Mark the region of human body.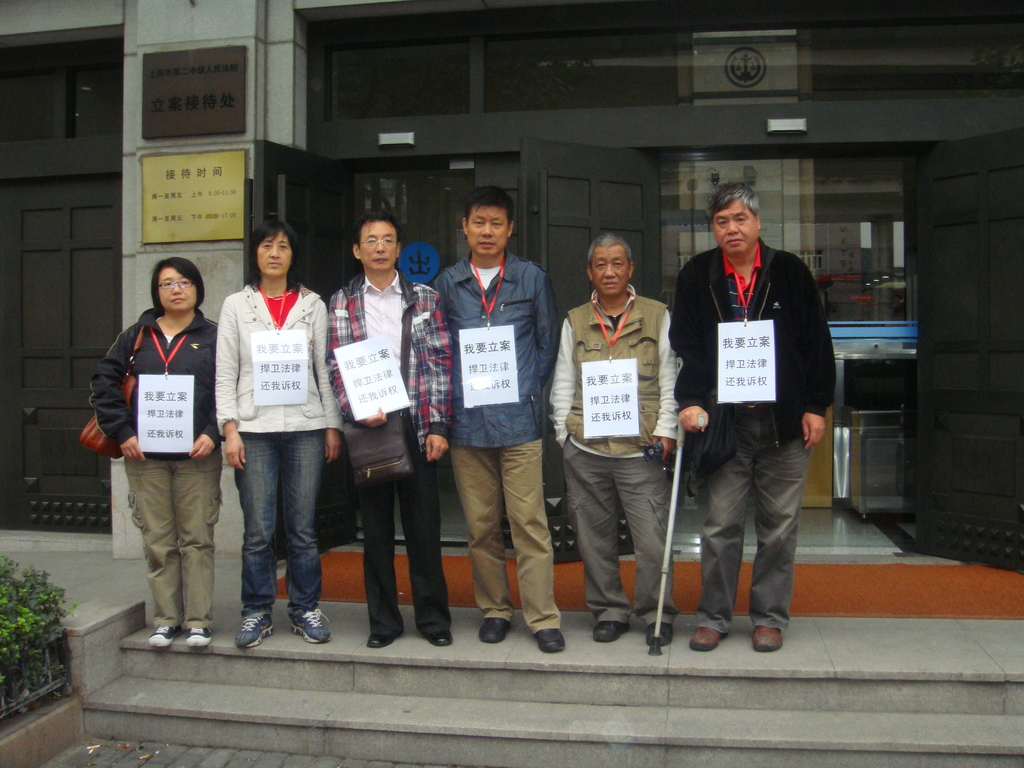
Region: <bbox>550, 278, 681, 643</bbox>.
